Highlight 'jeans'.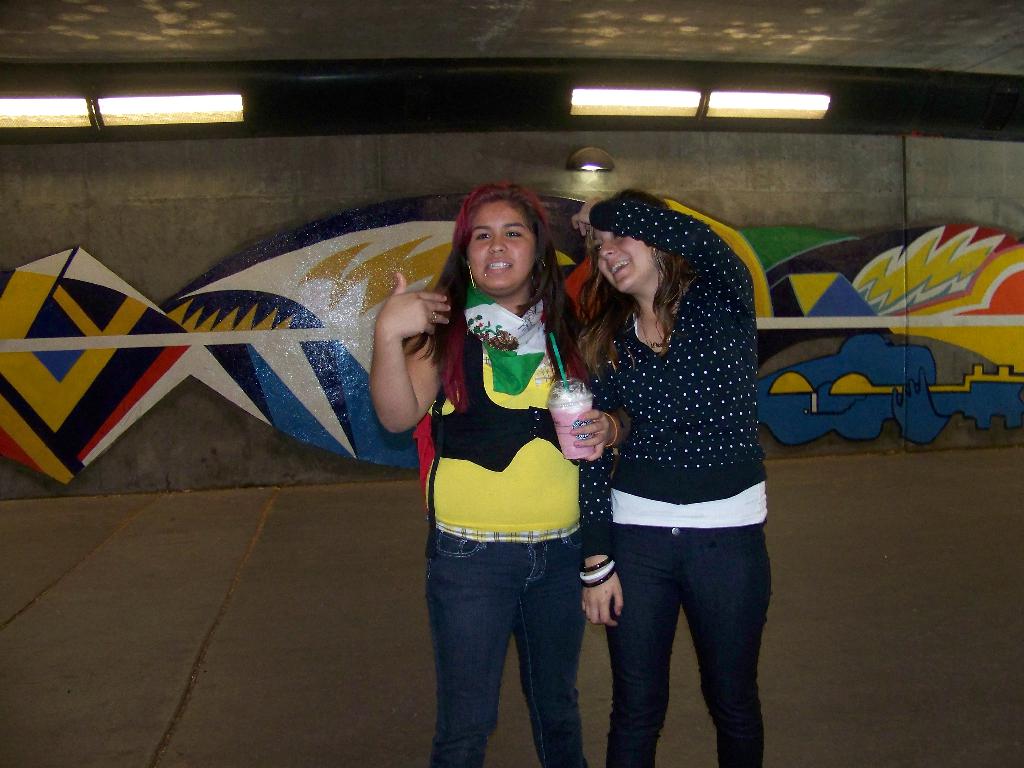
Highlighted region: 432:520:588:767.
